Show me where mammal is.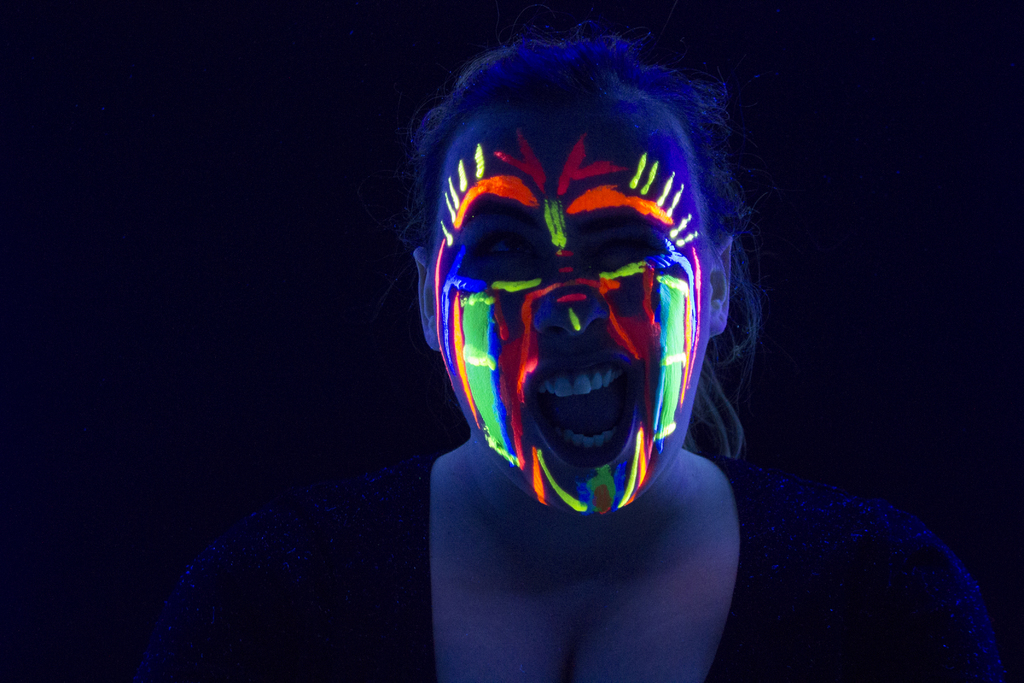
mammal is at <box>118,28,1018,682</box>.
